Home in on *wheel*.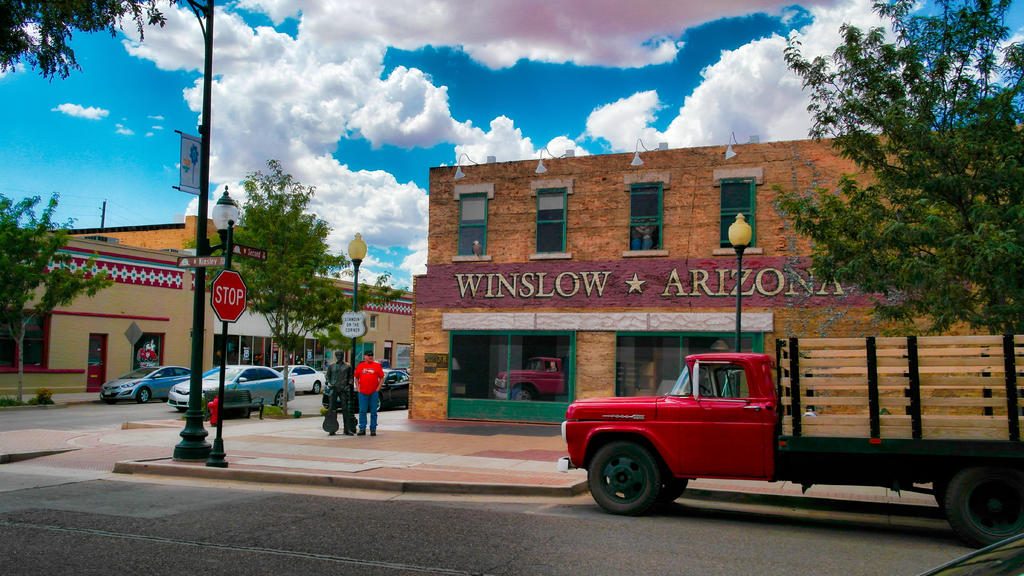
Homed in at left=575, top=435, right=659, bottom=527.
